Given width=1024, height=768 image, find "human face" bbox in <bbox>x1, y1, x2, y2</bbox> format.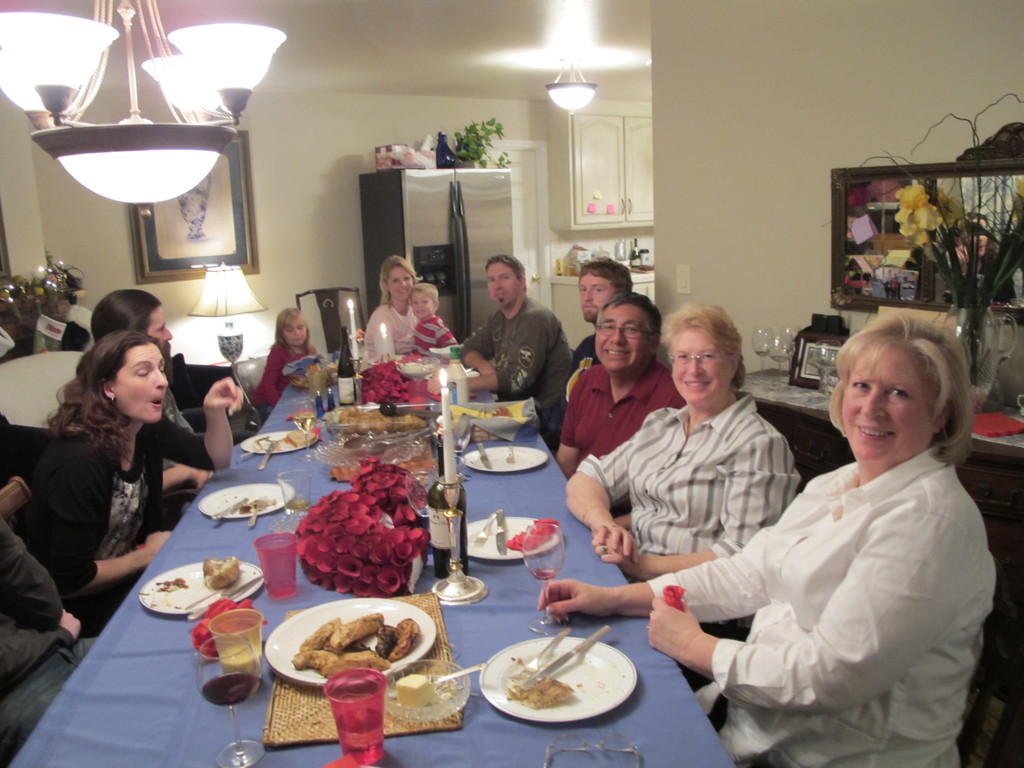
<bbox>595, 303, 651, 371</bbox>.
